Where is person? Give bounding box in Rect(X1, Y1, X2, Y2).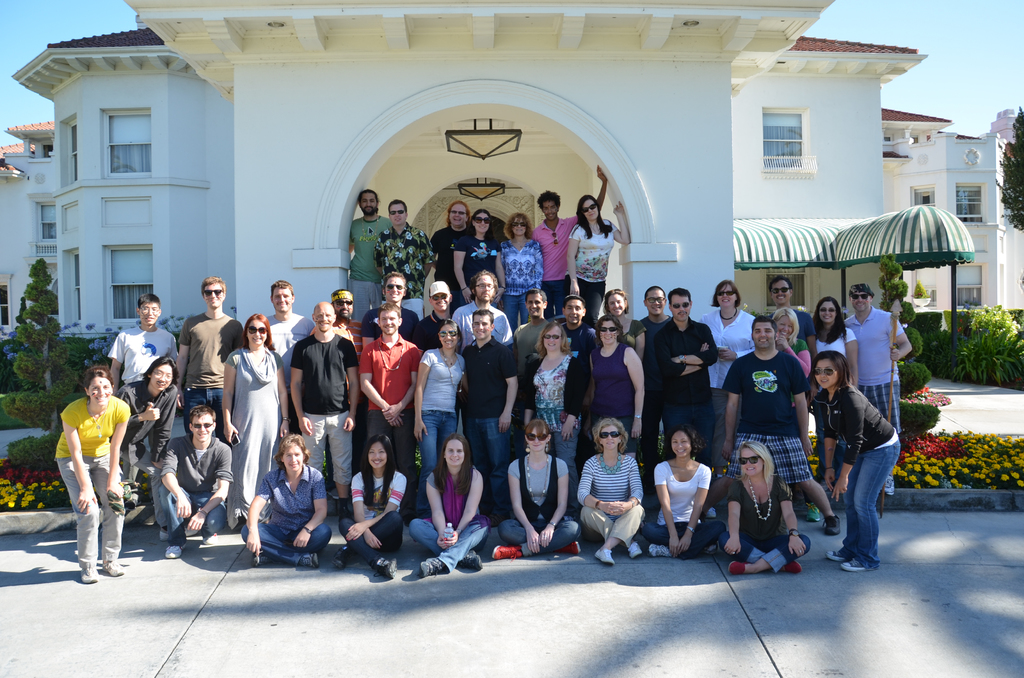
Rect(765, 275, 813, 362).
